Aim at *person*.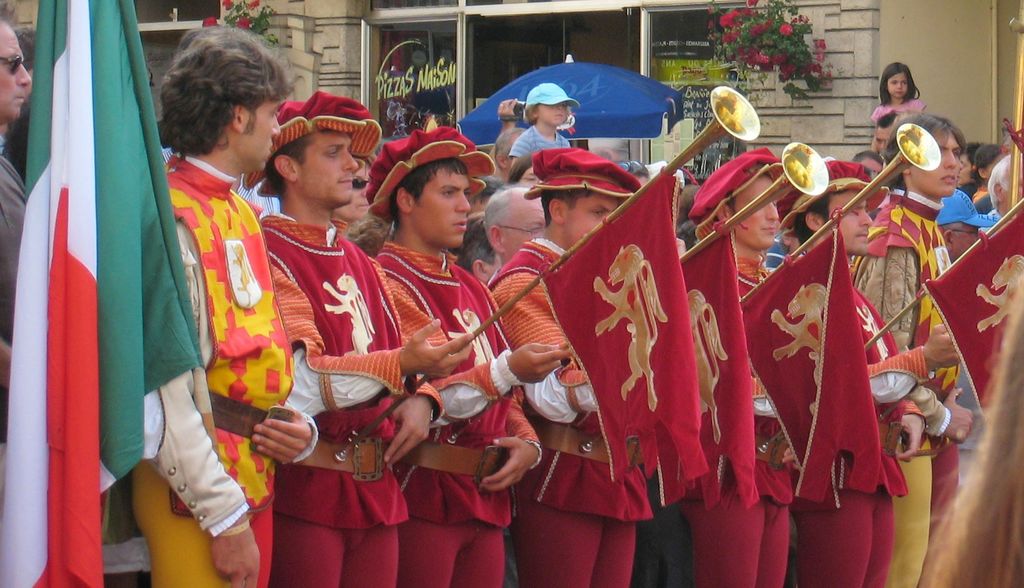
Aimed at locate(869, 61, 925, 155).
